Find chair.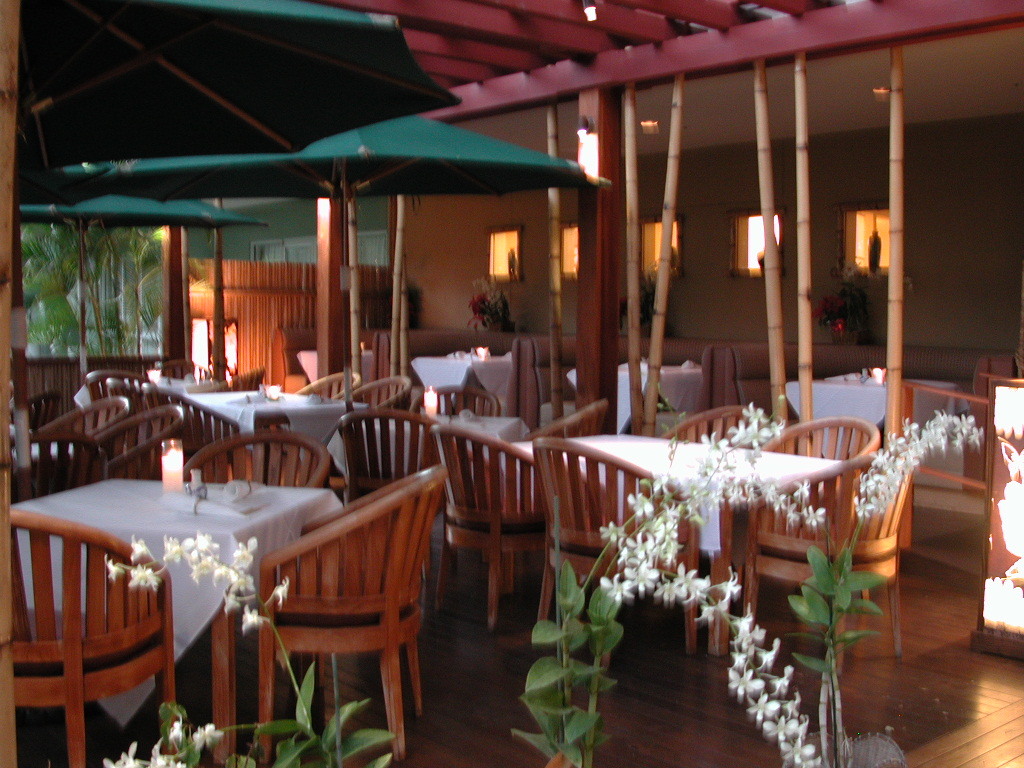
left=182, top=427, right=326, bottom=491.
